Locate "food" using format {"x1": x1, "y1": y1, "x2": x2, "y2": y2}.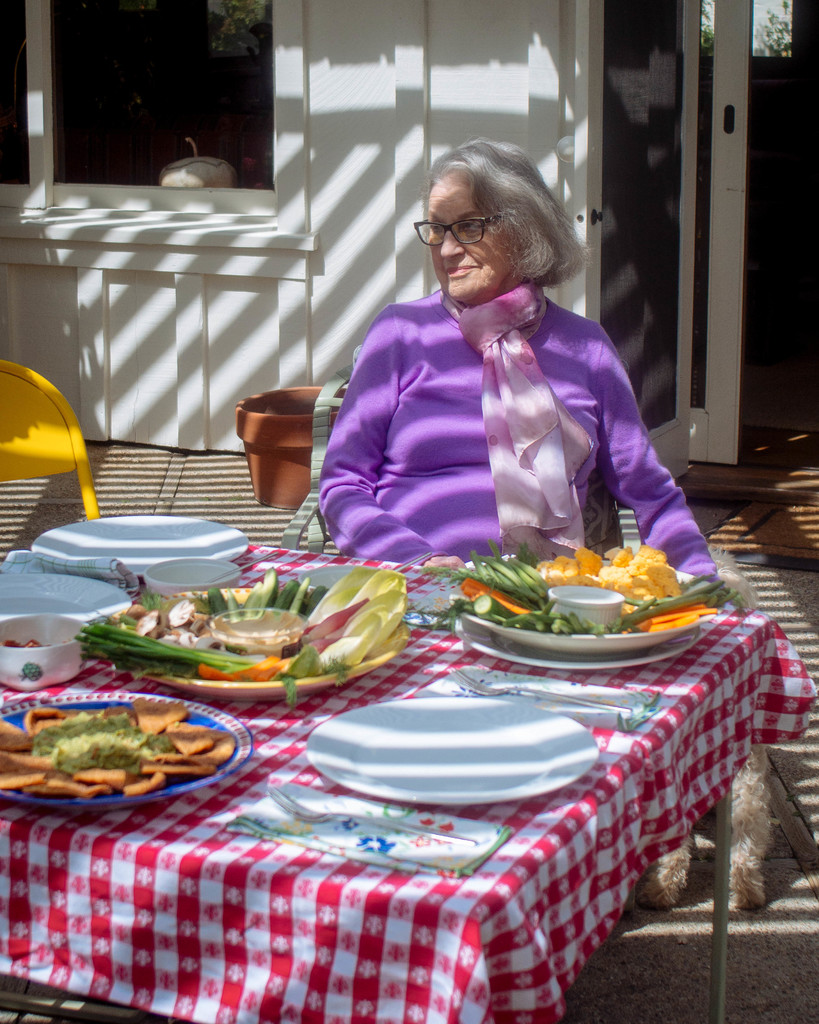
{"x1": 413, "y1": 543, "x2": 740, "y2": 631}.
